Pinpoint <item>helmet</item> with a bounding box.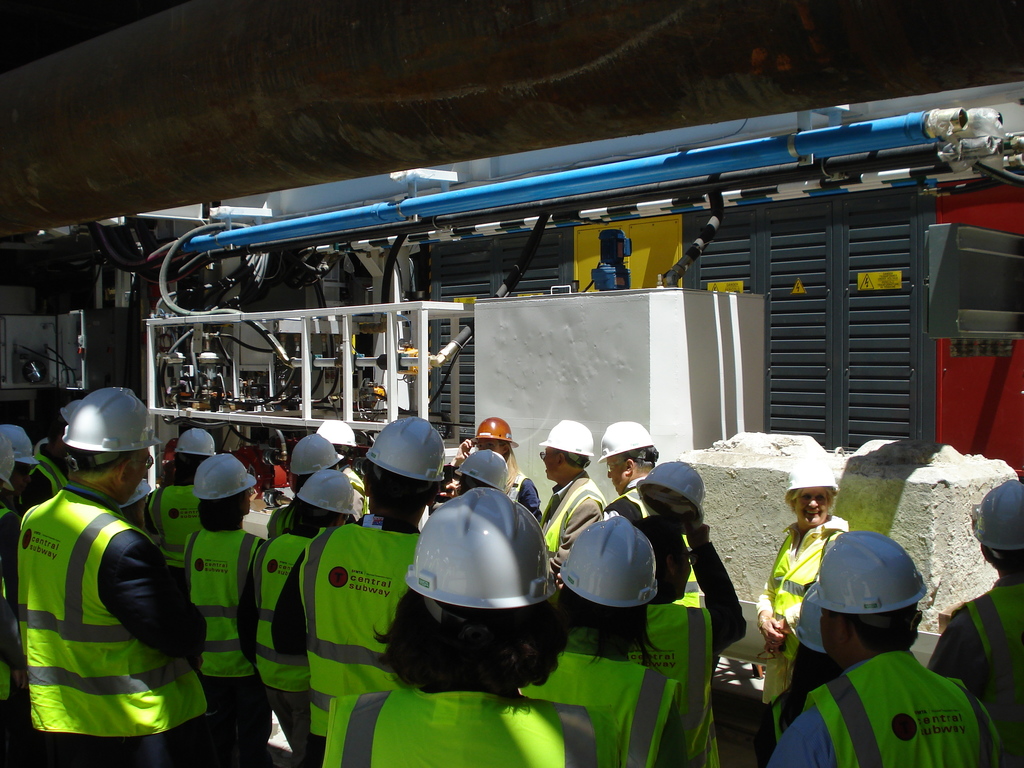
[634,459,705,520].
